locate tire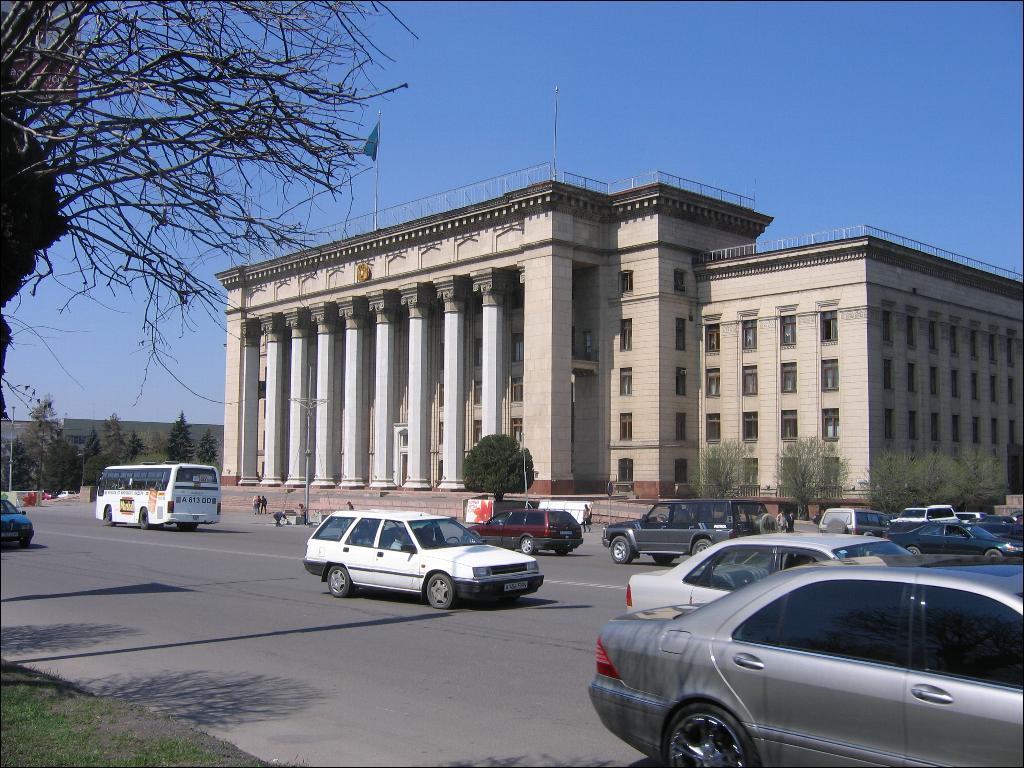
x1=104, y1=504, x2=114, y2=528
